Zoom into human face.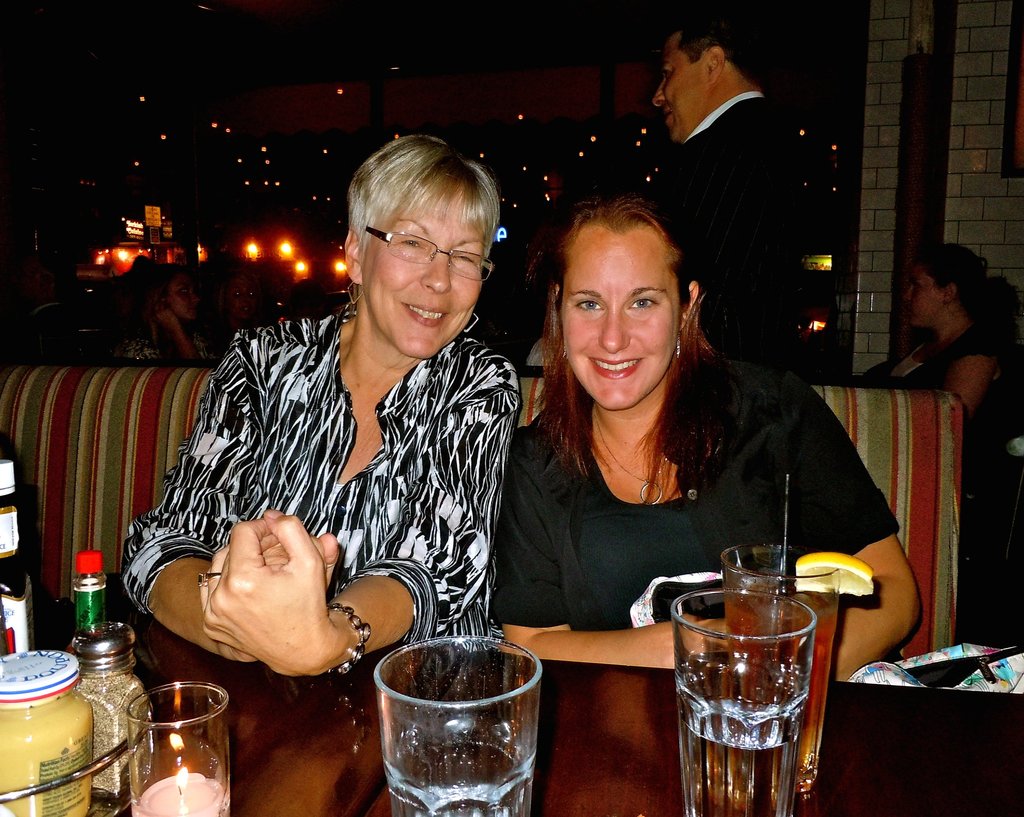
Zoom target: 651,34,712,147.
